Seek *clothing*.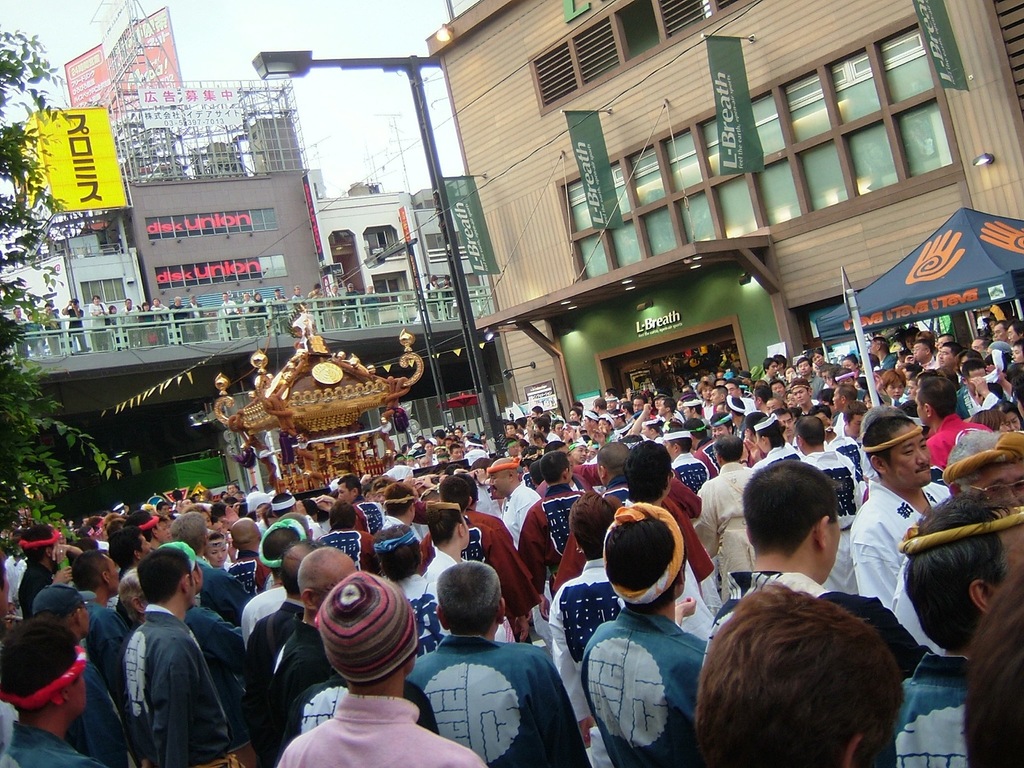
detection(568, 463, 605, 497).
